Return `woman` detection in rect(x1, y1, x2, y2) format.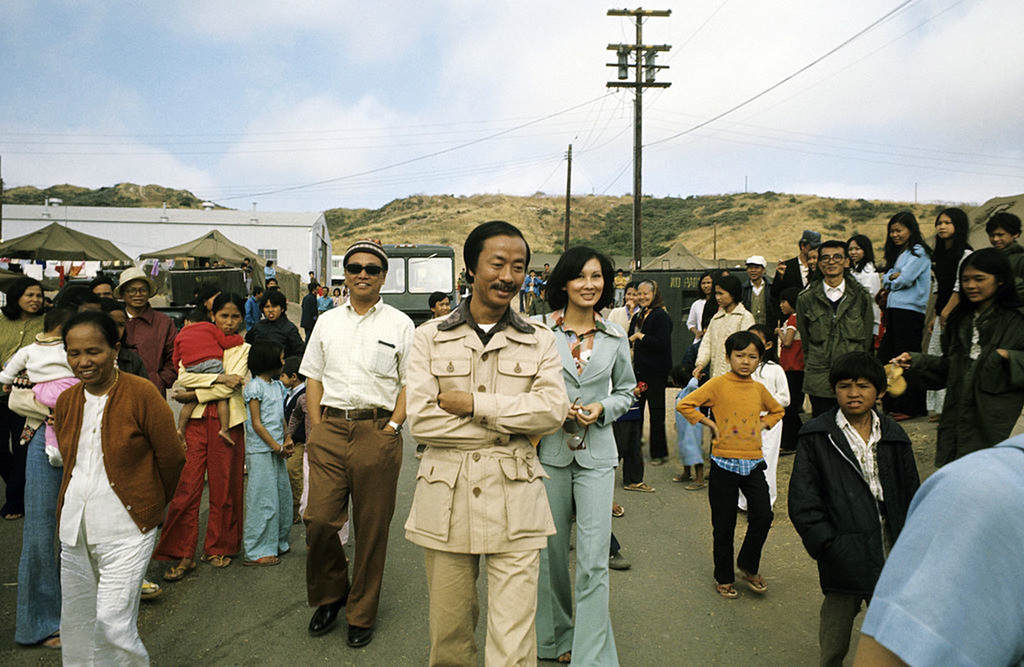
rect(924, 199, 978, 318).
